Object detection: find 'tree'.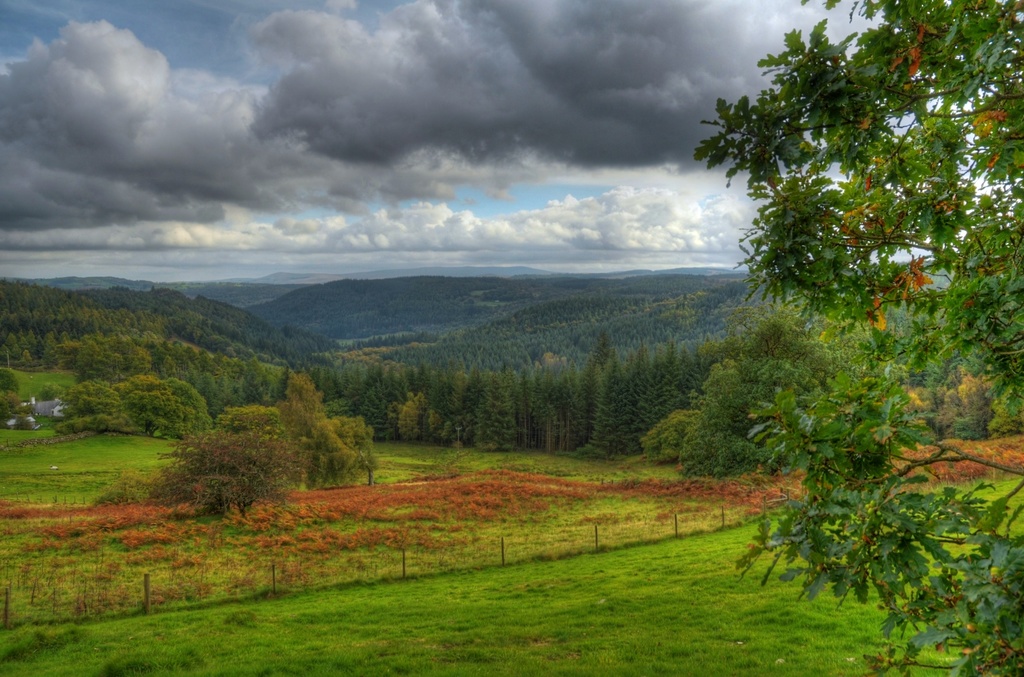
[left=276, top=364, right=342, bottom=442].
